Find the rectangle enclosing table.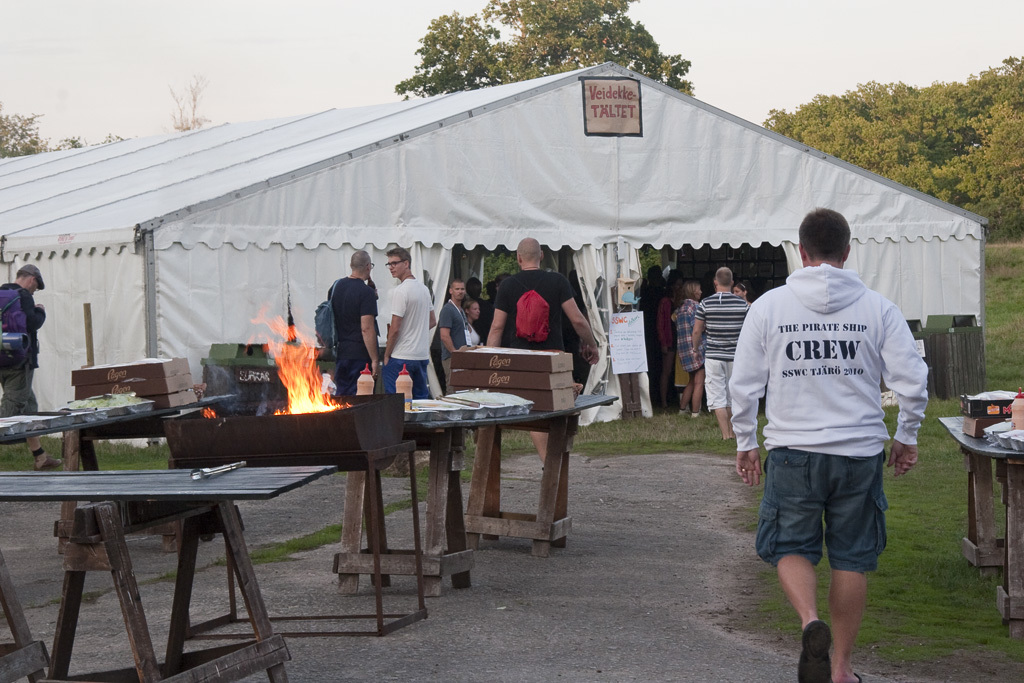
bbox(0, 465, 337, 682).
